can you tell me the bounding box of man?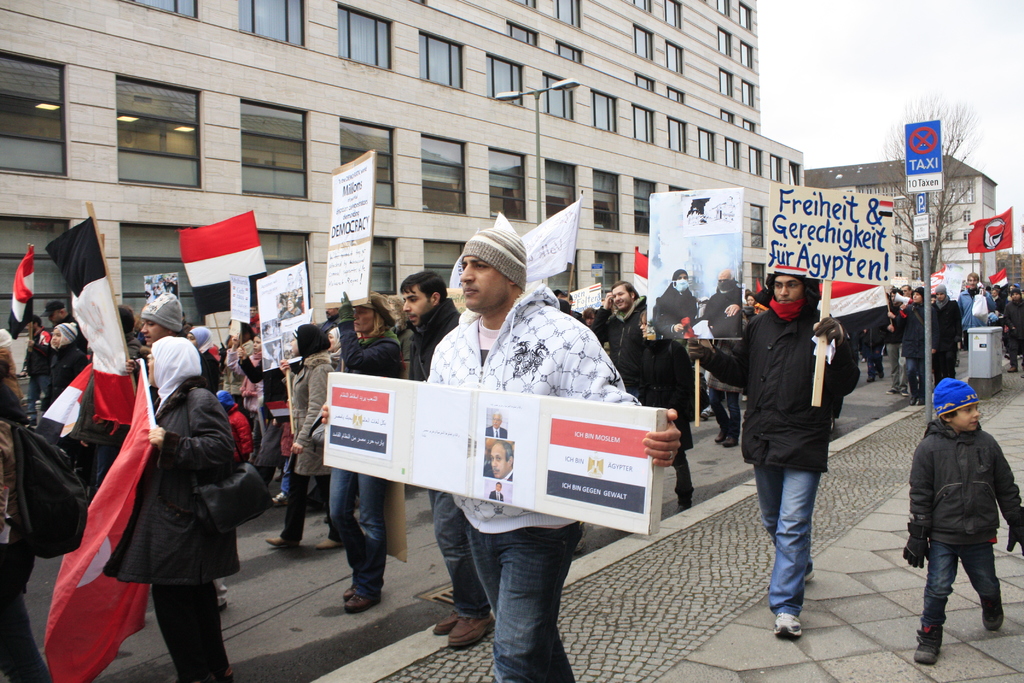
left=244, top=302, right=270, bottom=336.
